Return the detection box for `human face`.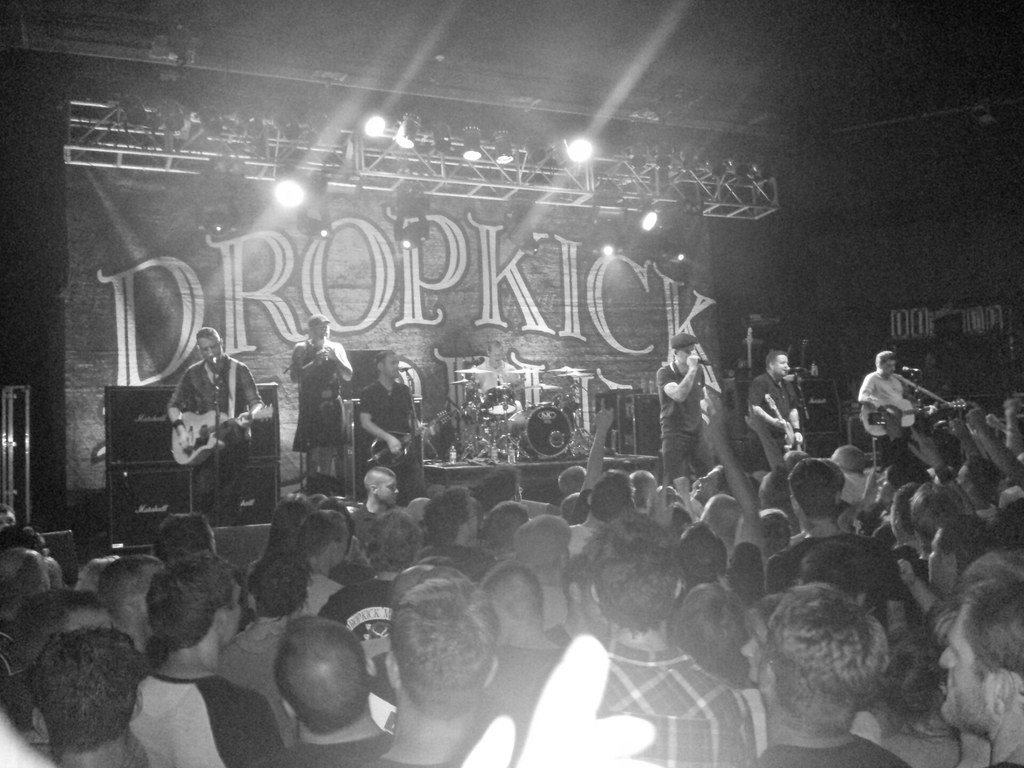
(left=387, top=355, right=397, bottom=378).
